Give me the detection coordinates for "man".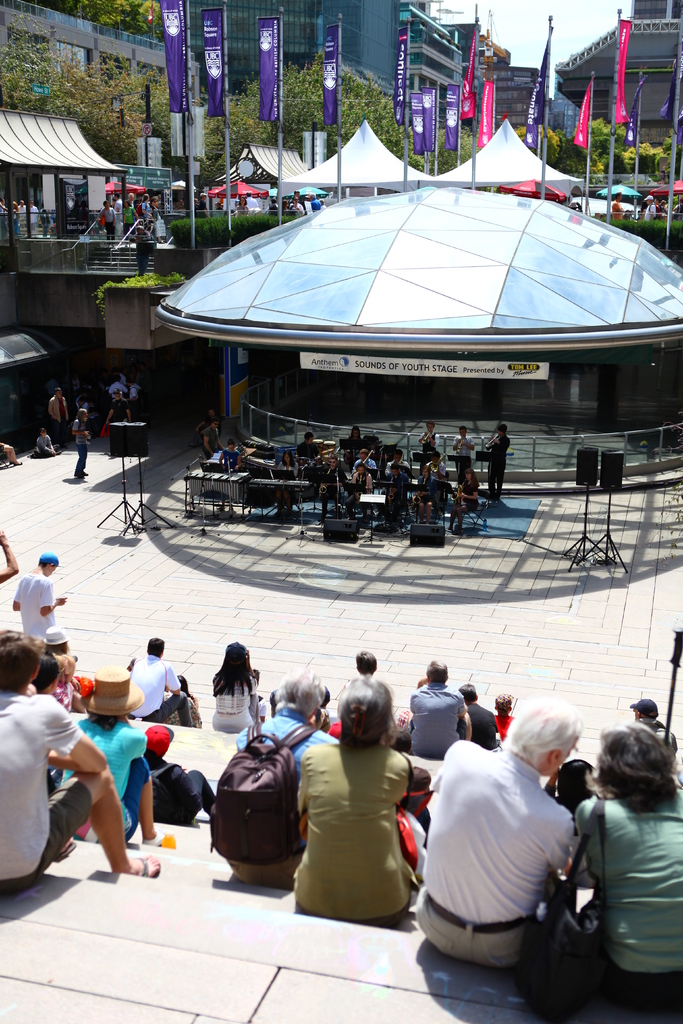
(194,193,210,217).
